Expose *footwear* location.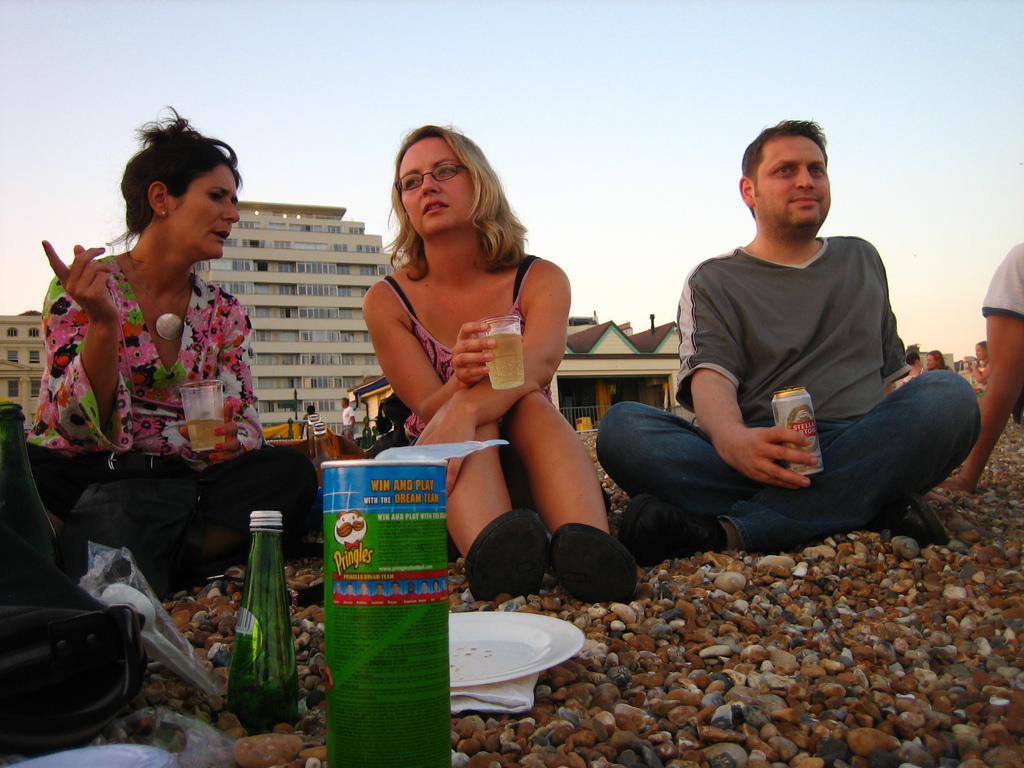
Exposed at {"x1": 622, "y1": 493, "x2": 719, "y2": 556}.
